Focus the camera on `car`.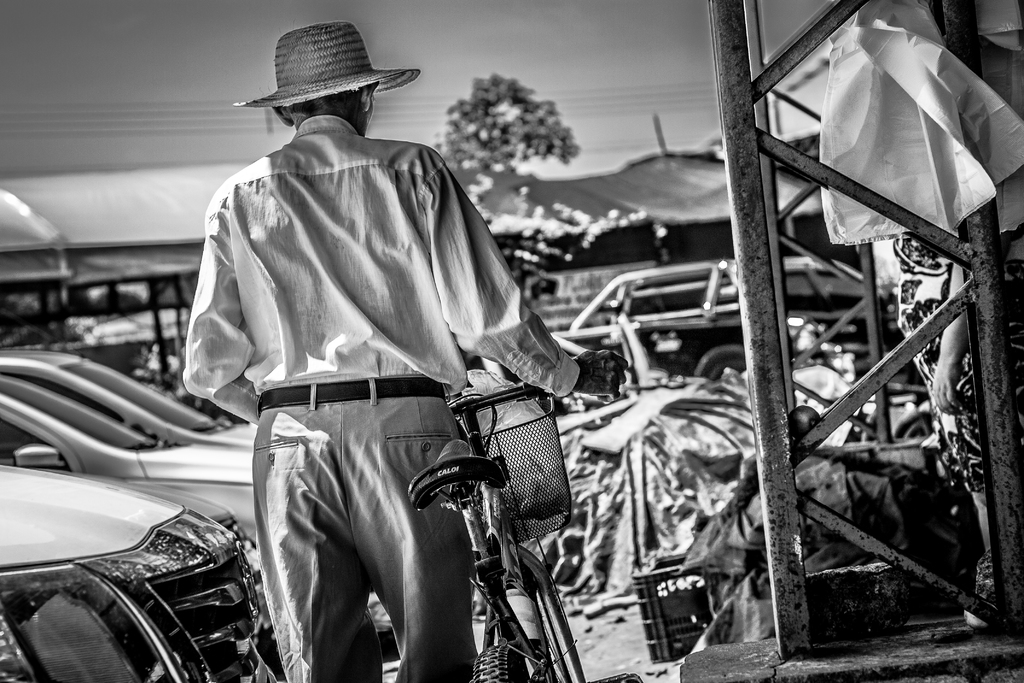
Focus region: x1=0 y1=373 x2=256 y2=540.
